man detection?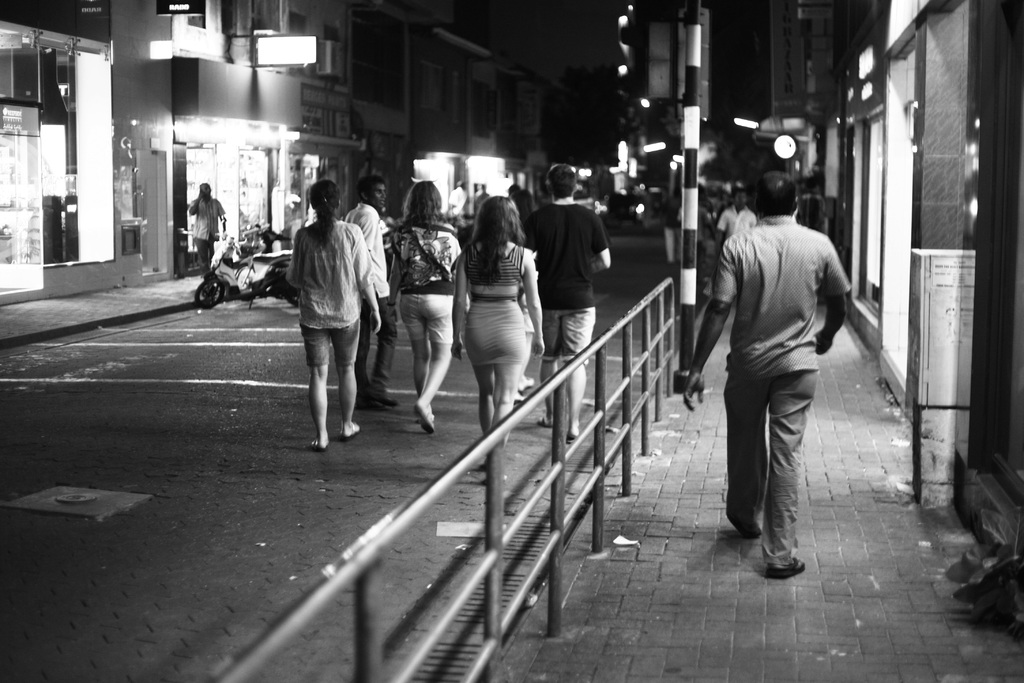
[716,188,755,252]
